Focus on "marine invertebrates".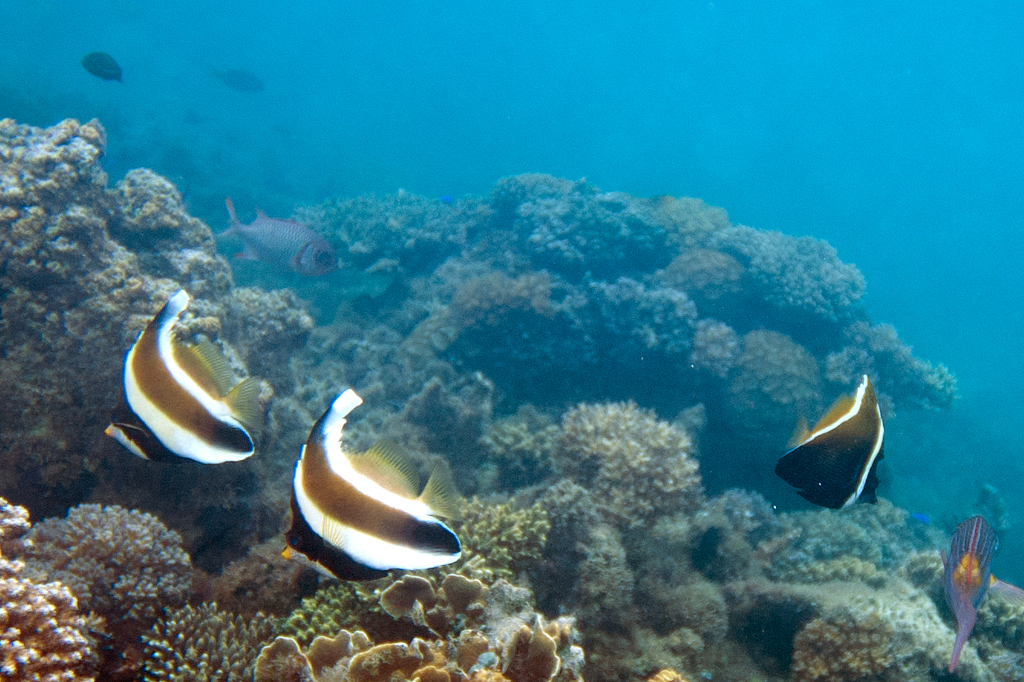
Focused at 820/337/905/423.
